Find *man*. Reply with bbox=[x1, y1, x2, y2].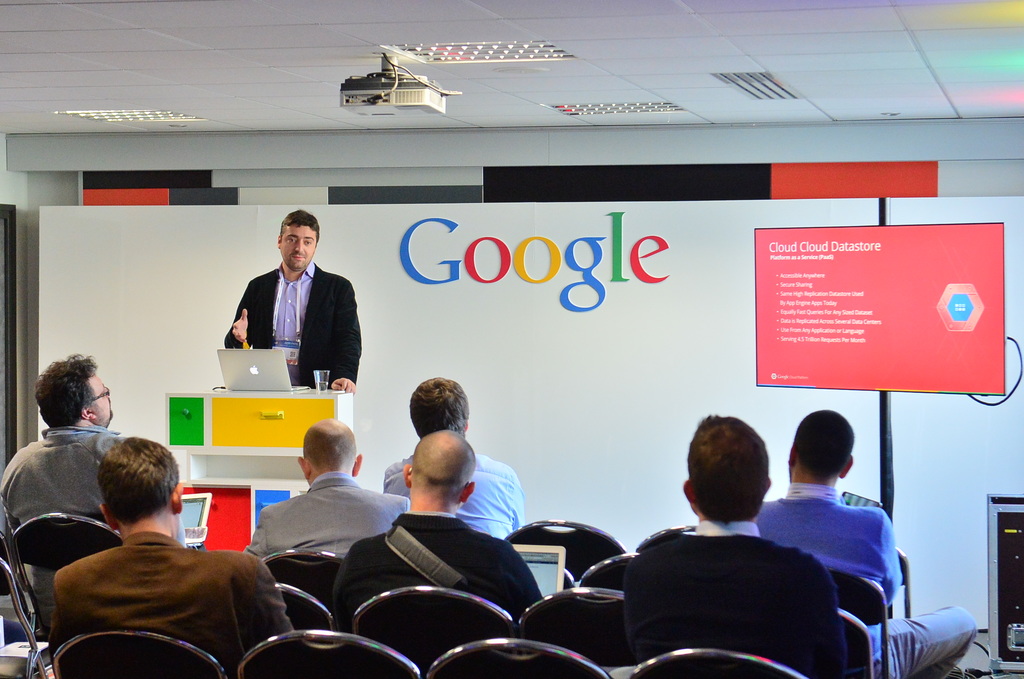
bbox=[755, 408, 899, 614].
